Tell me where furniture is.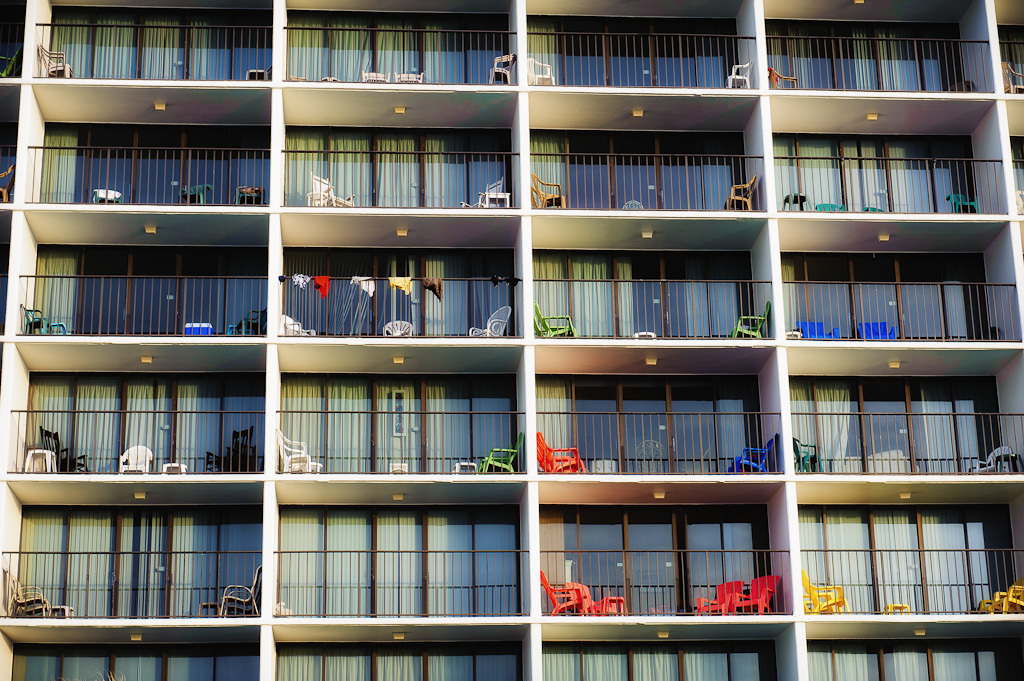
furniture is at 18/302/64/331.
